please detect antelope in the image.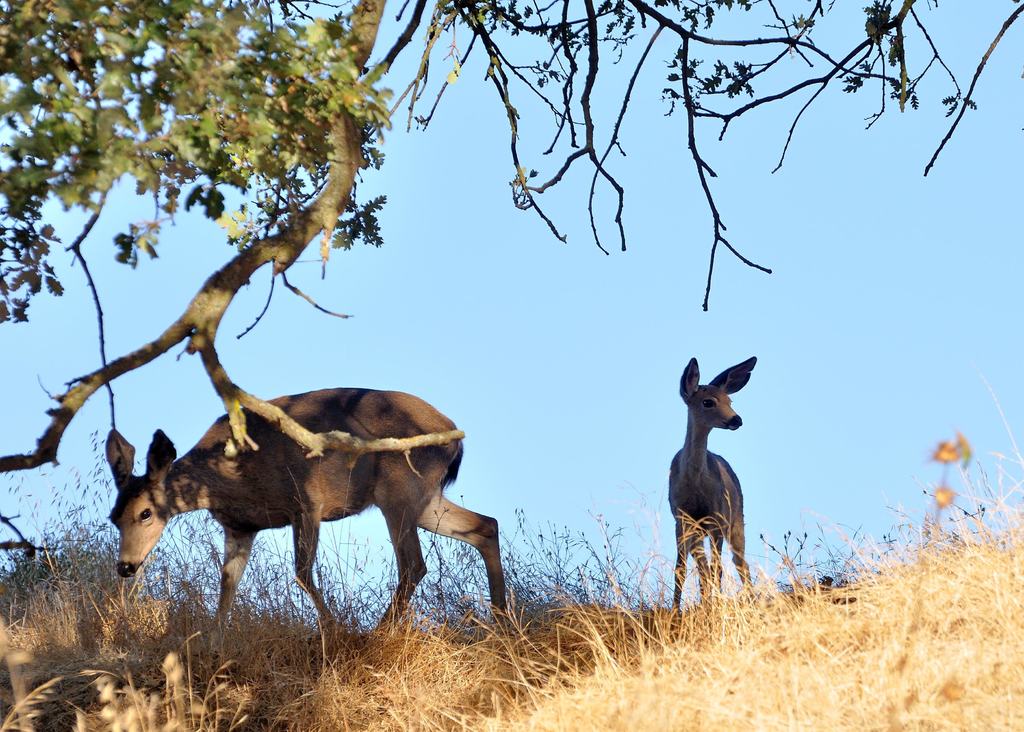
x1=106, y1=388, x2=507, y2=646.
